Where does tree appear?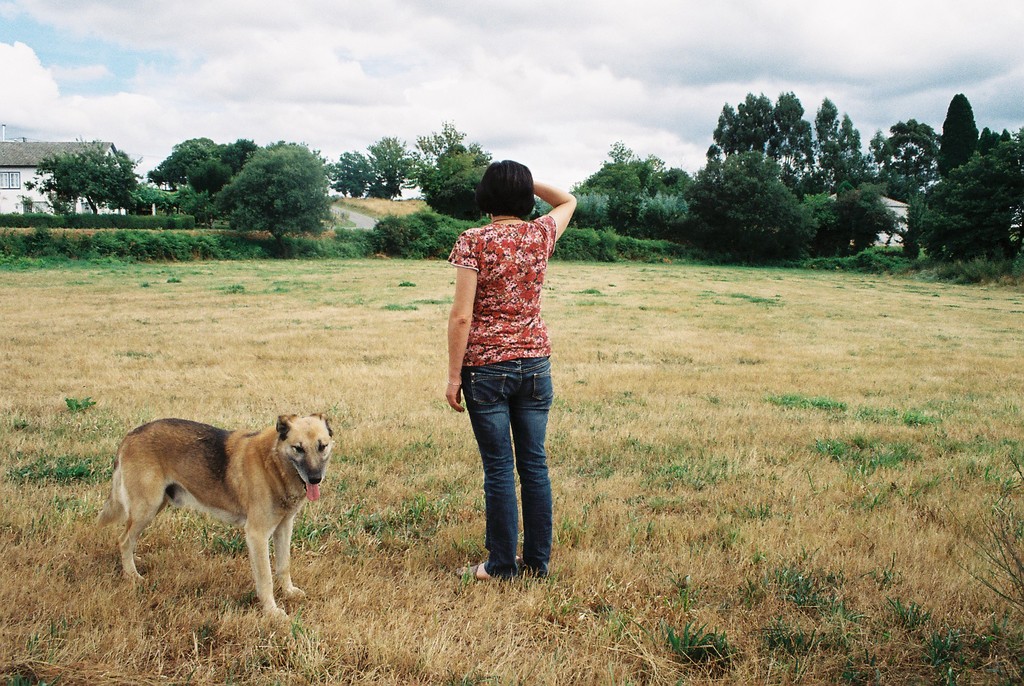
Appears at (148, 130, 220, 186).
